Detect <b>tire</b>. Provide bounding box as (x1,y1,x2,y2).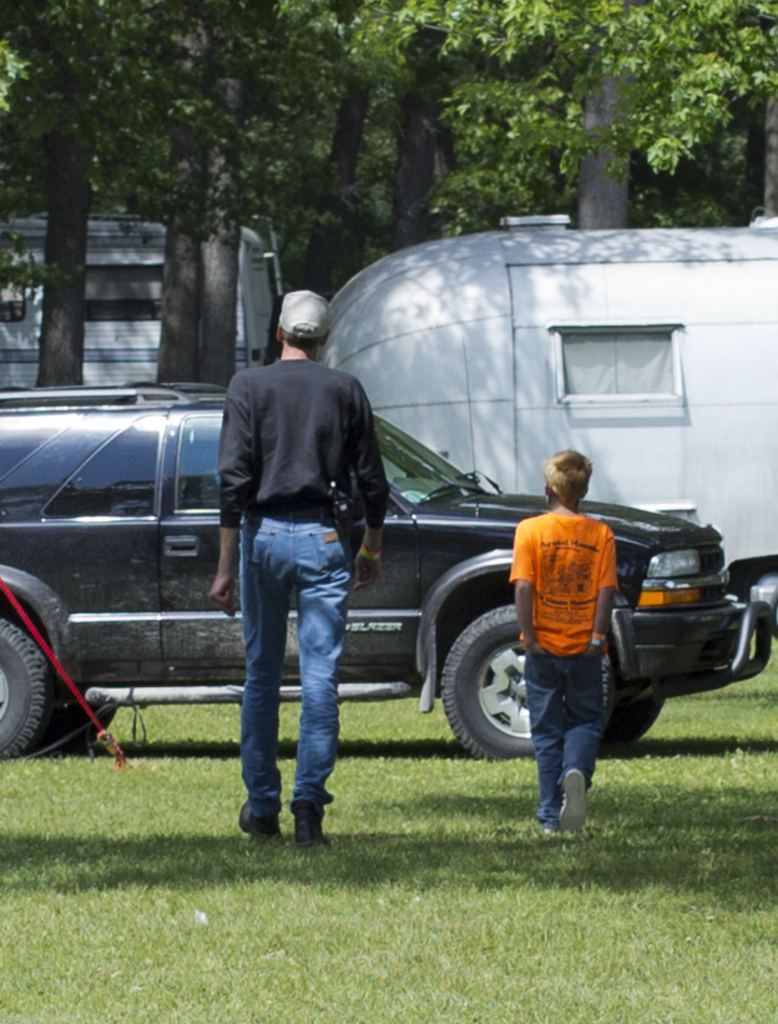
(0,622,66,757).
